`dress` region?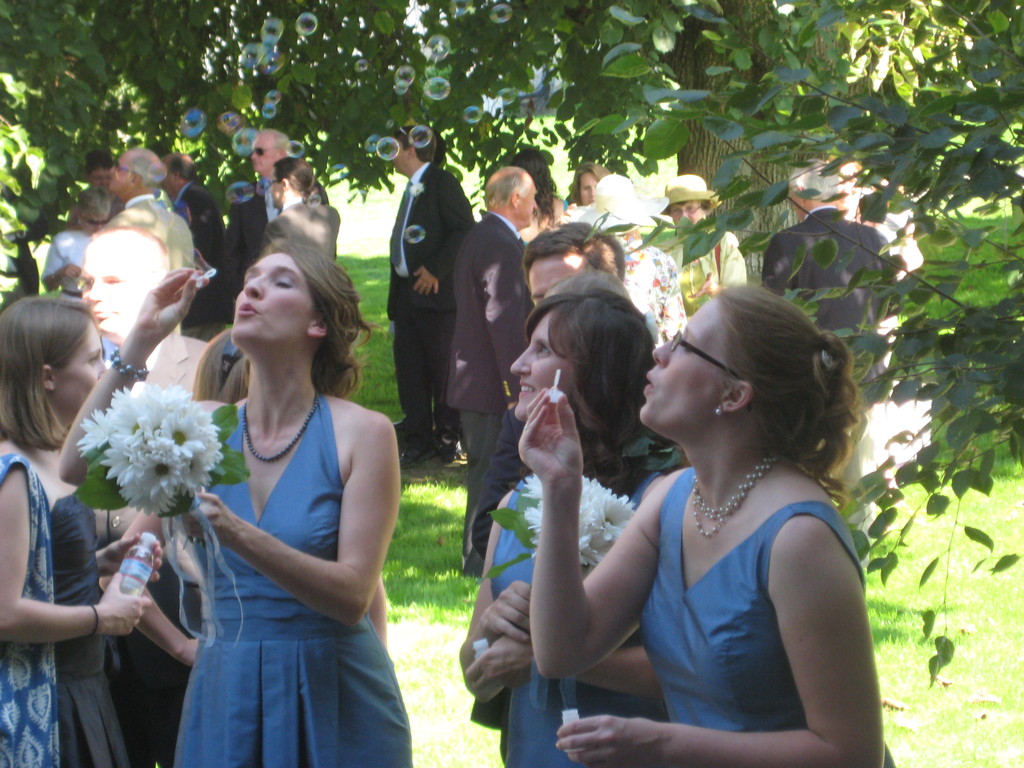
0:454:59:767
